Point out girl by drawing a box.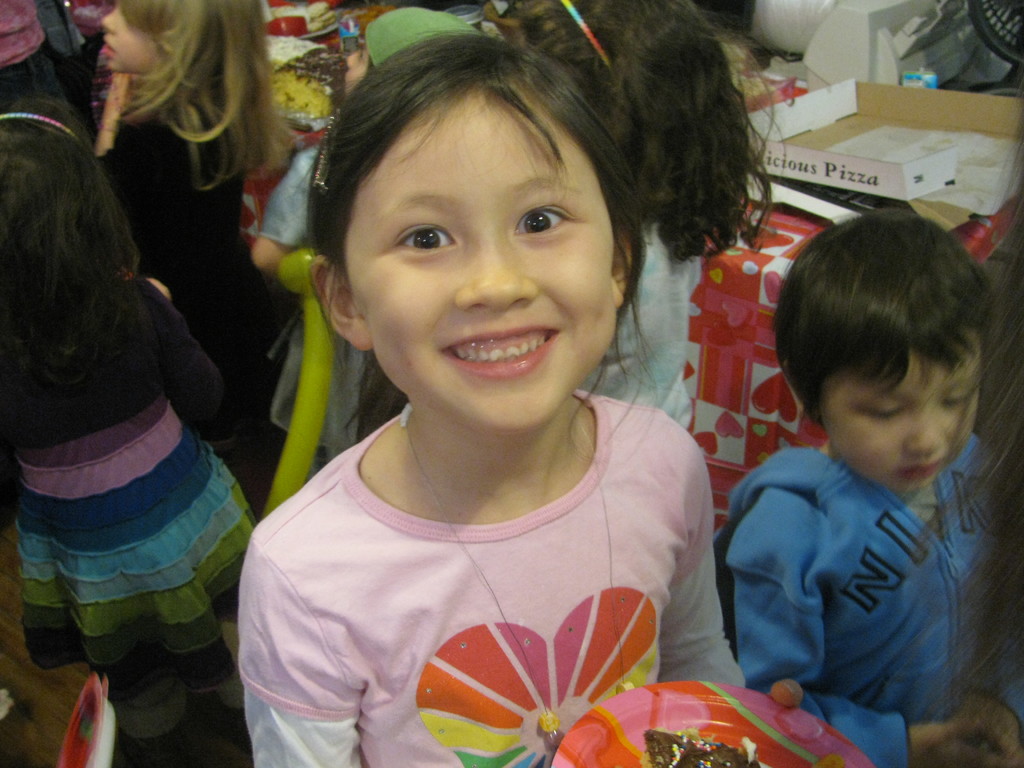
{"left": 504, "top": 0, "right": 792, "bottom": 433}.
